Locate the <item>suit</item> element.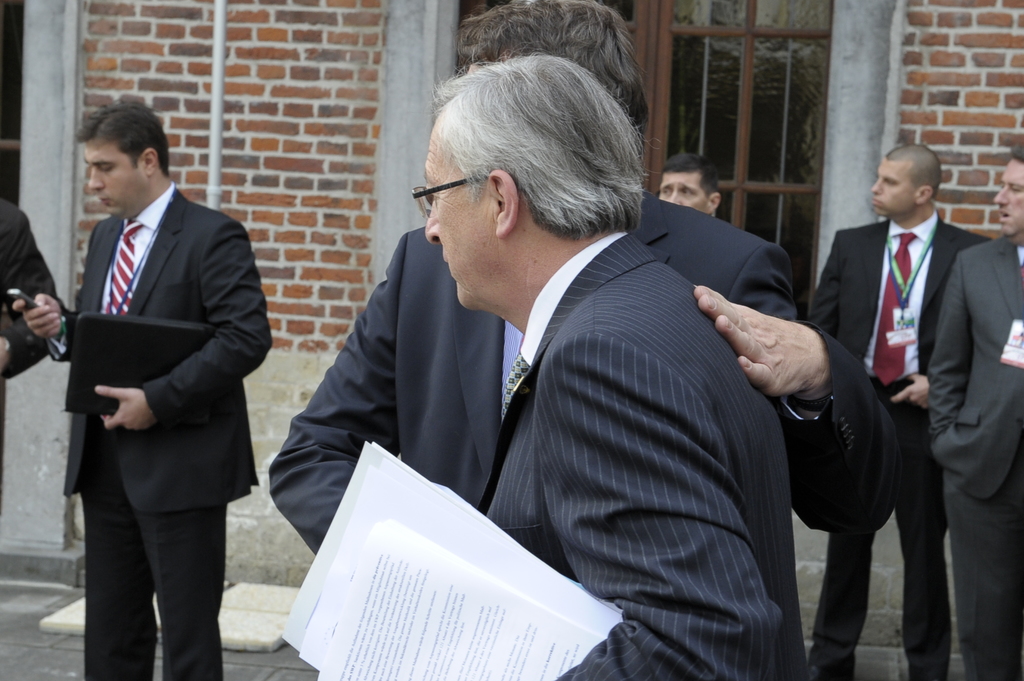
Element bbox: <bbox>812, 214, 991, 680</bbox>.
